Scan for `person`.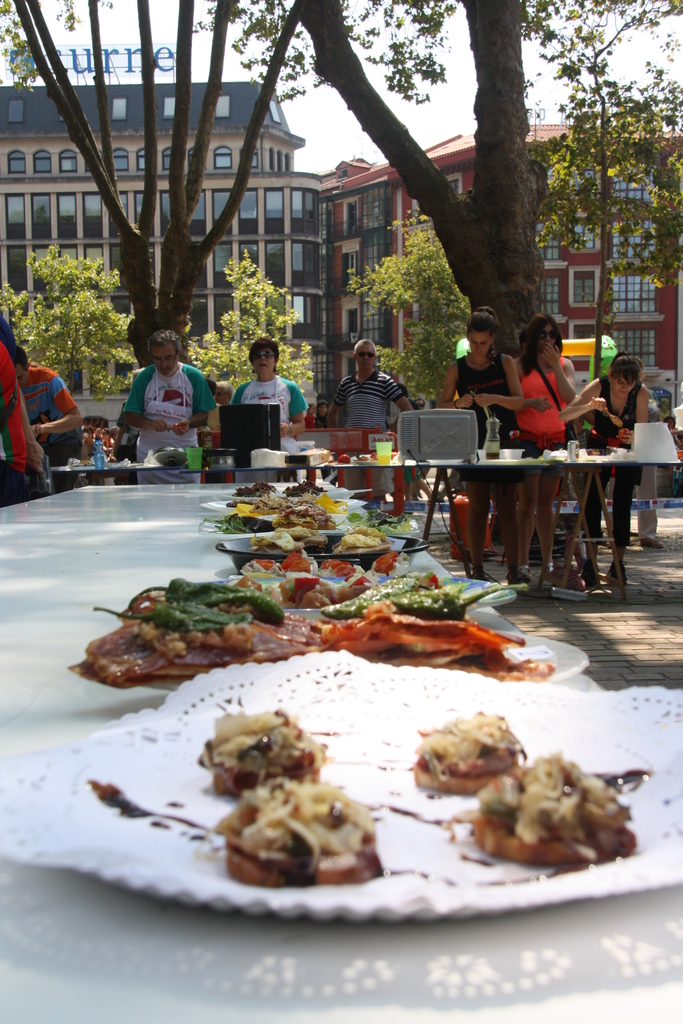
Scan result: <box>306,397,315,428</box>.
